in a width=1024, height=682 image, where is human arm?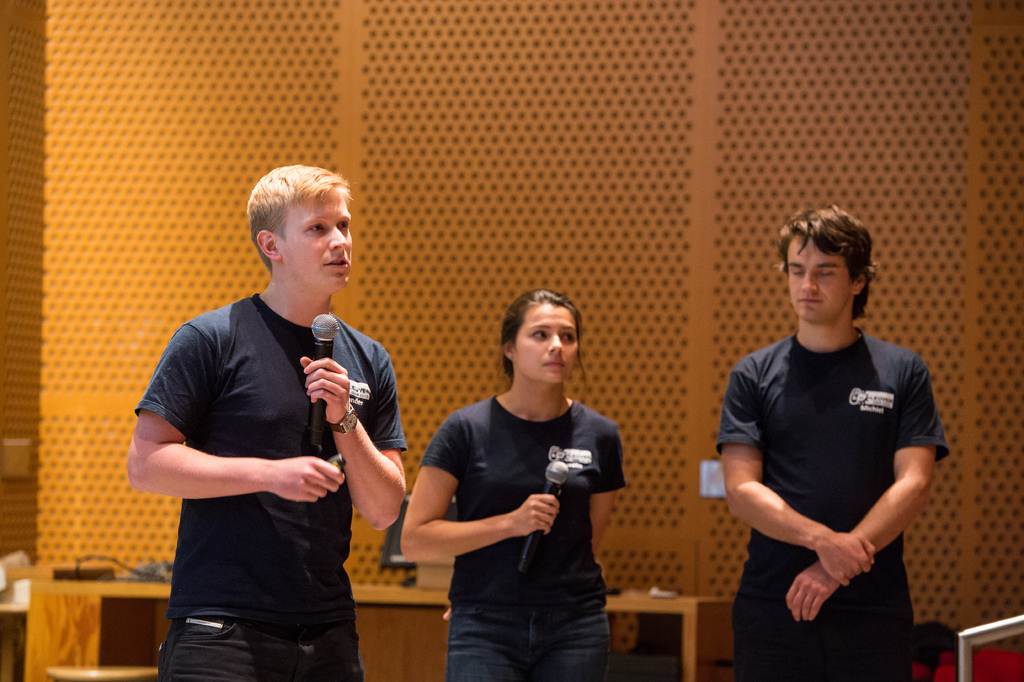
783:349:947:628.
